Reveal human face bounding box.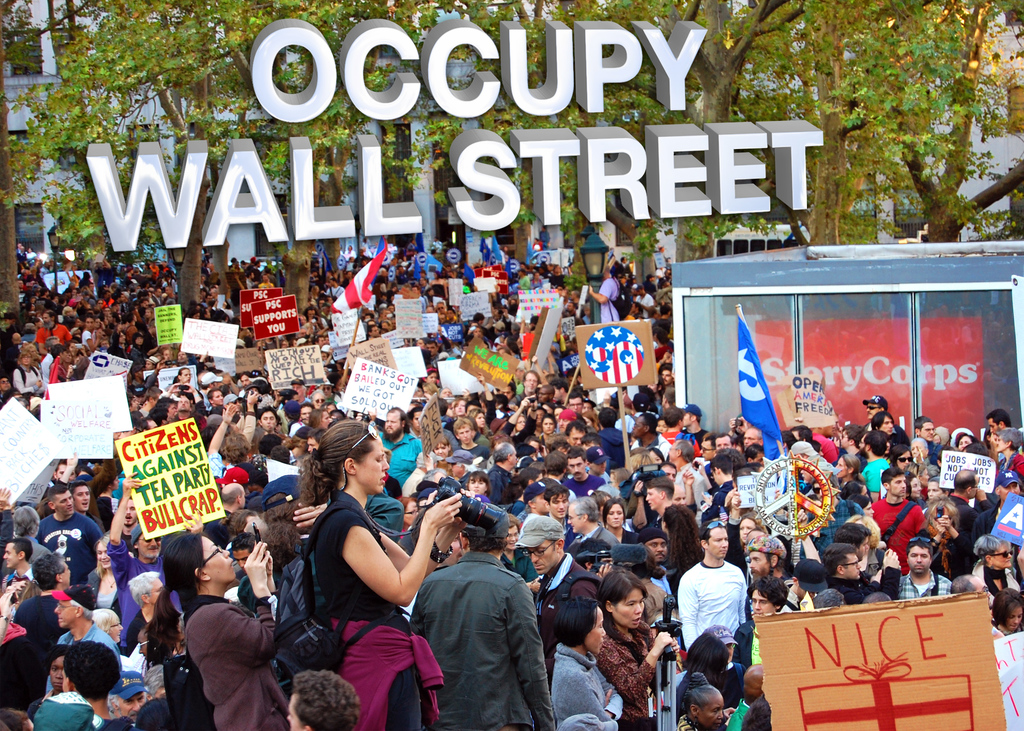
Revealed: region(862, 503, 873, 519).
